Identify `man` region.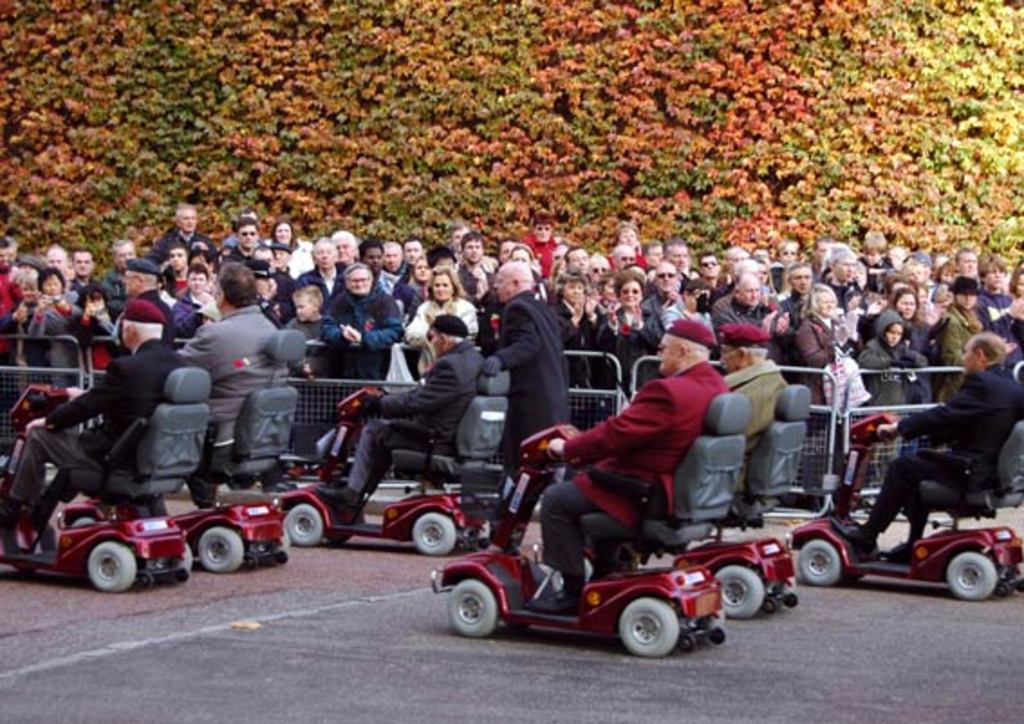
Region: box(222, 213, 260, 258).
